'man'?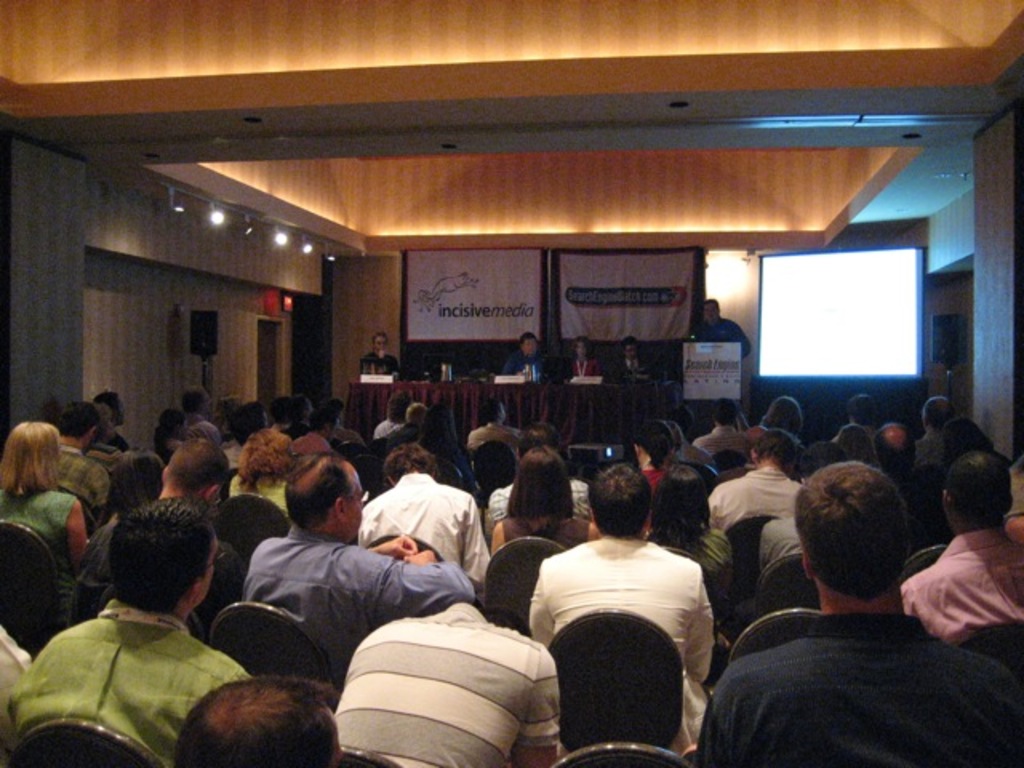
x1=5, y1=496, x2=254, y2=766
